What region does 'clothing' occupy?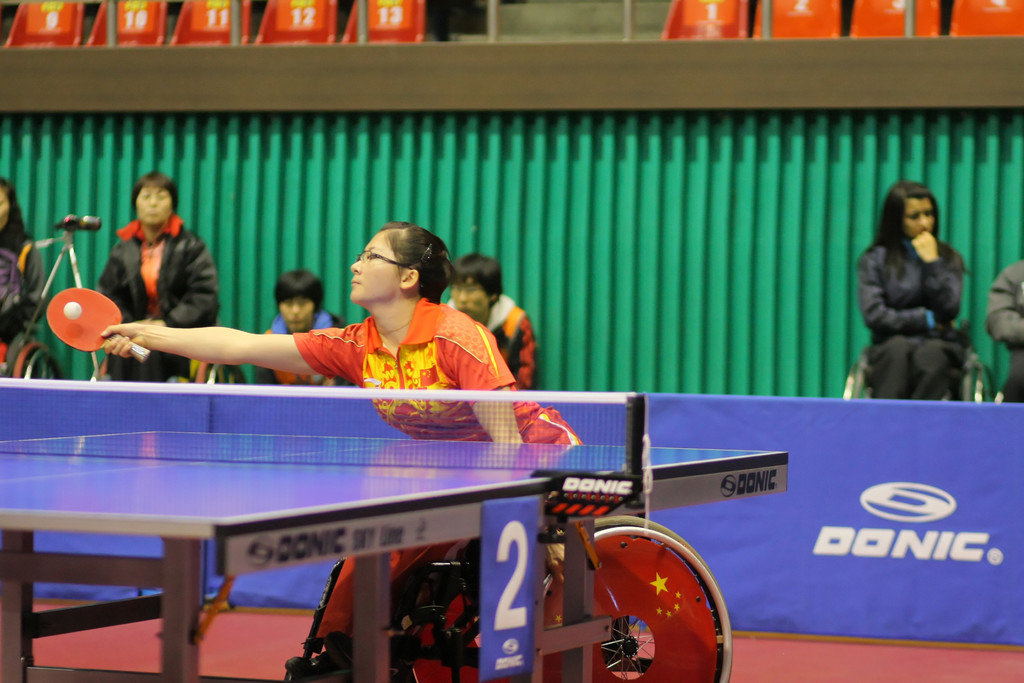
l=858, t=230, r=981, b=406.
